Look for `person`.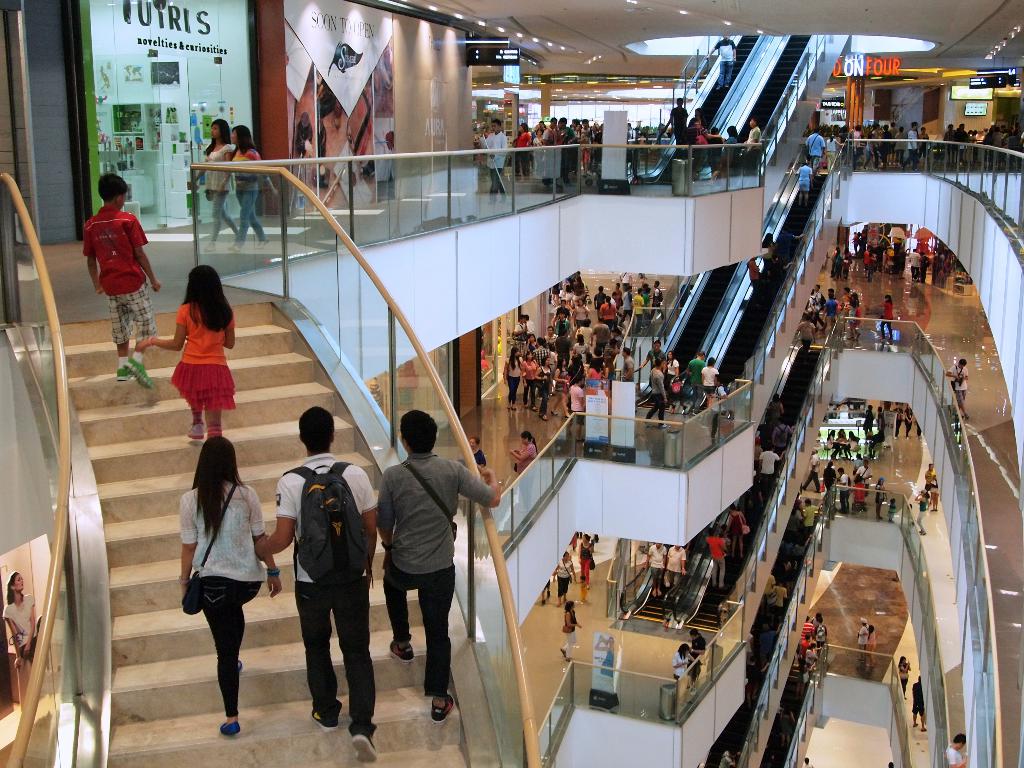
Found: {"x1": 671, "y1": 641, "x2": 691, "y2": 679}.
